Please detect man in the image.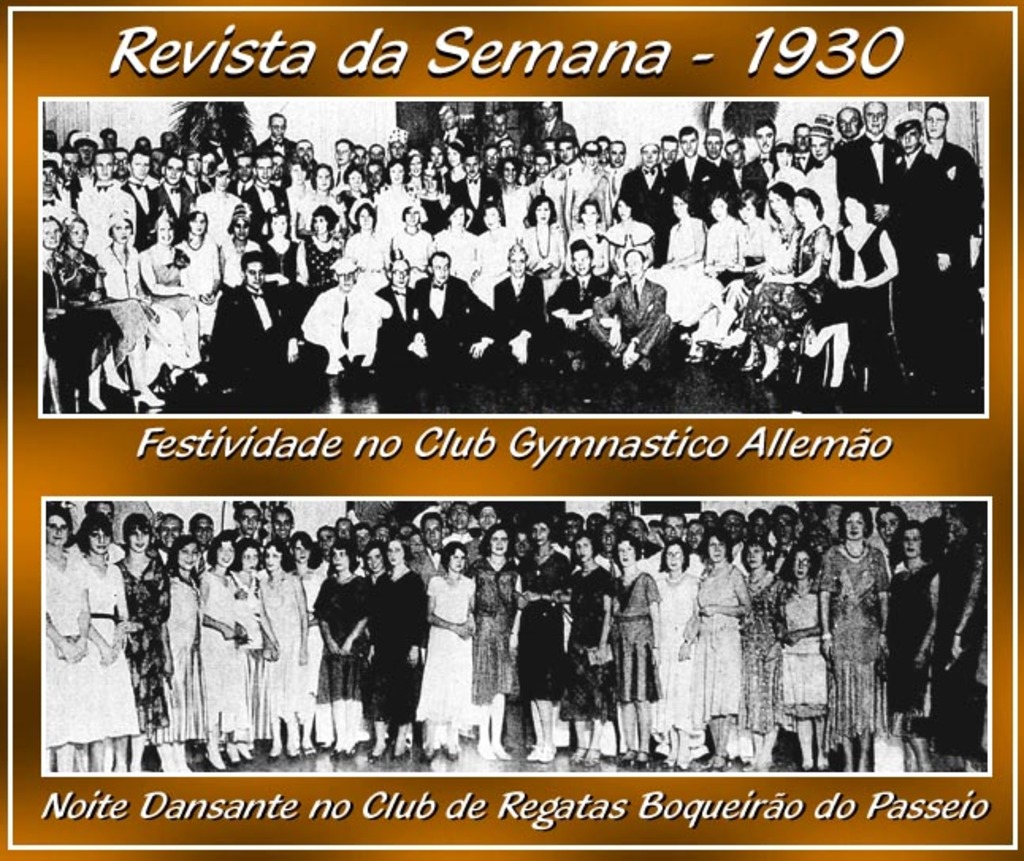
[661,130,680,181].
